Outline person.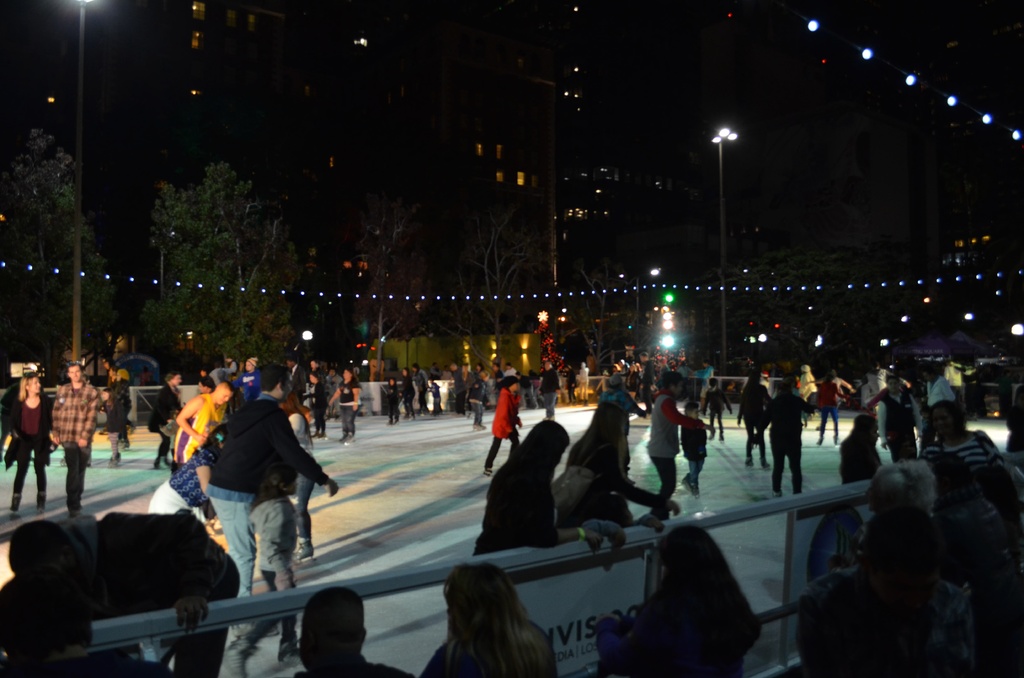
Outline: <bbox>675, 403, 710, 497</bbox>.
